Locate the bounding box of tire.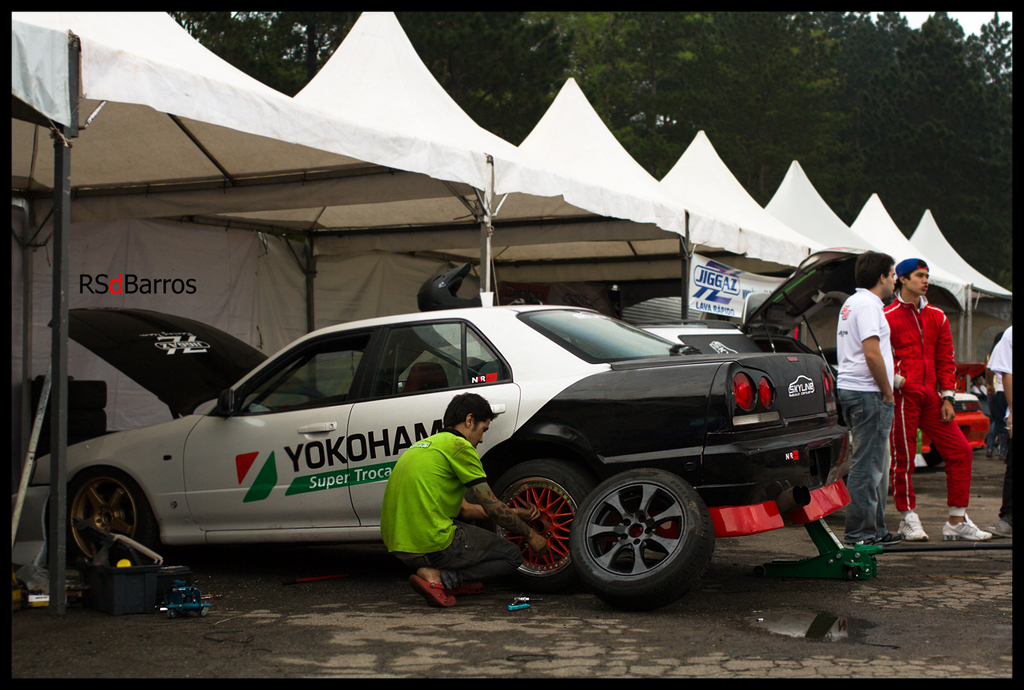
Bounding box: 61 463 155 574.
